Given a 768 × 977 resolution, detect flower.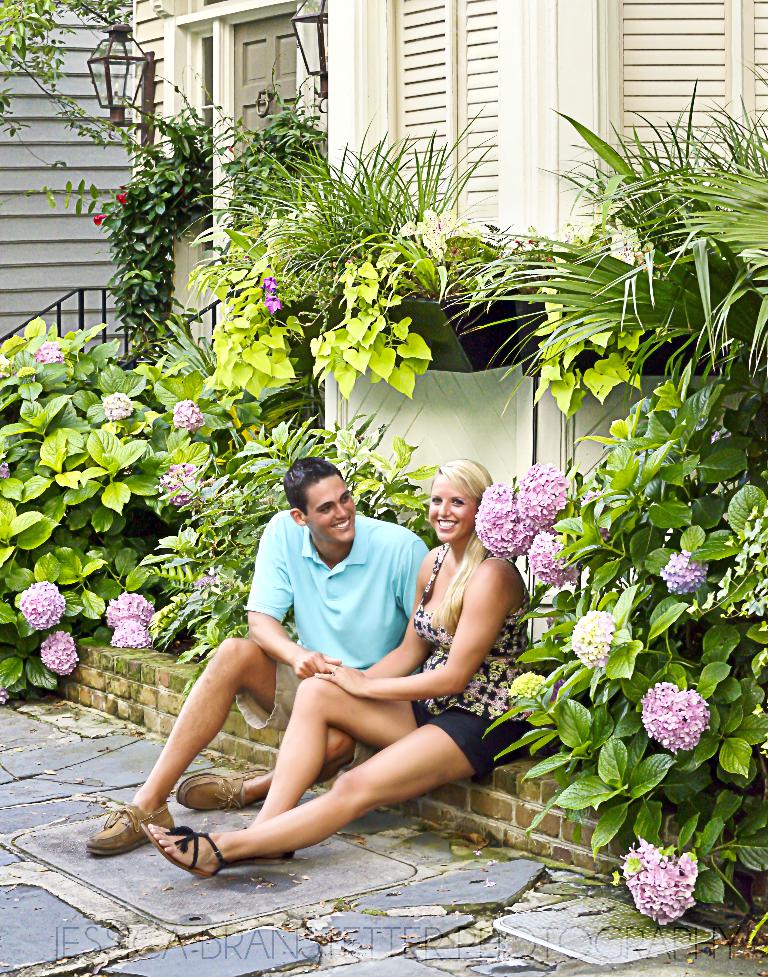
box=[661, 552, 704, 597].
